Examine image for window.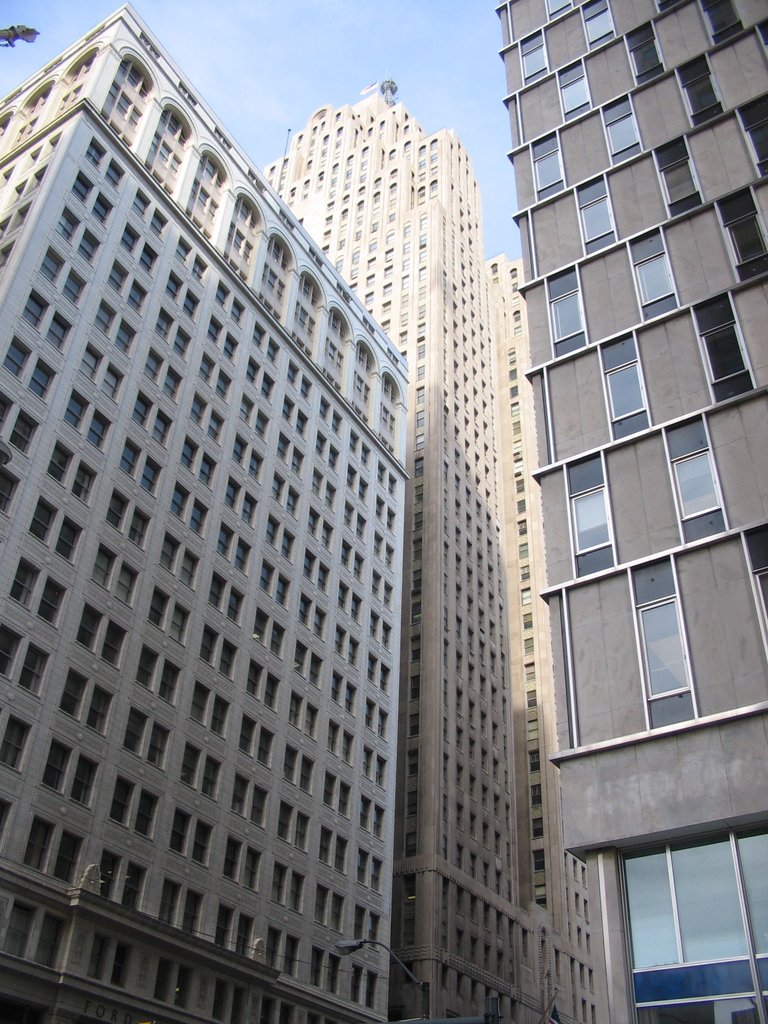
Examination result: bbox(242, 844, 259, 892).
